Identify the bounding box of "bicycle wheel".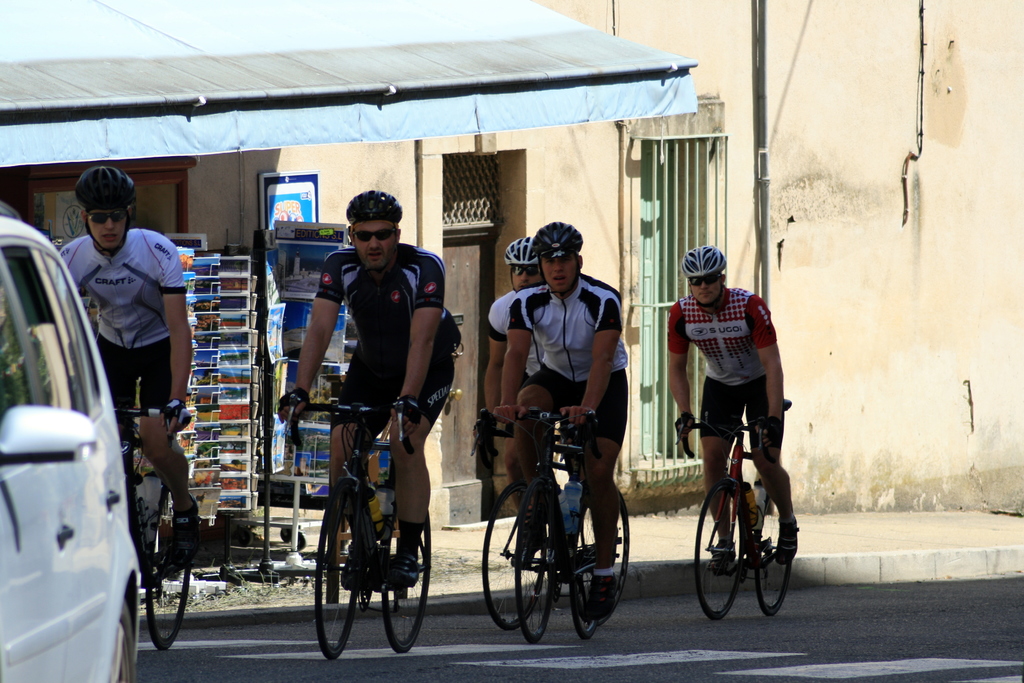
left=380, top=502, right=433, bottom=653.
